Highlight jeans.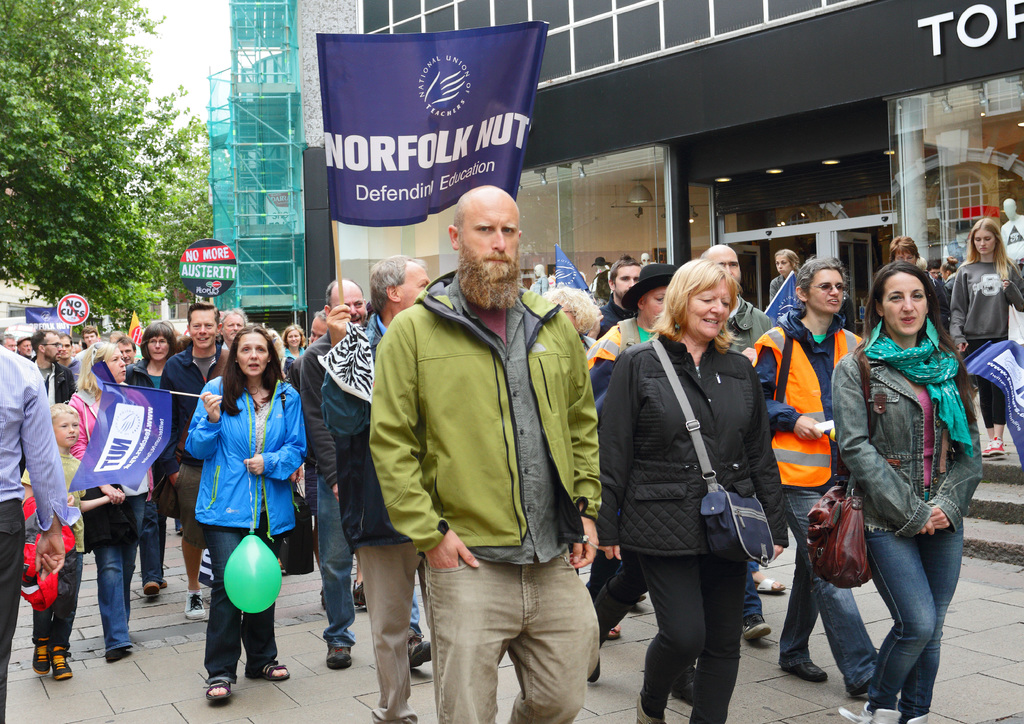
Highlighted region: box(420, 556, 598, 723).
